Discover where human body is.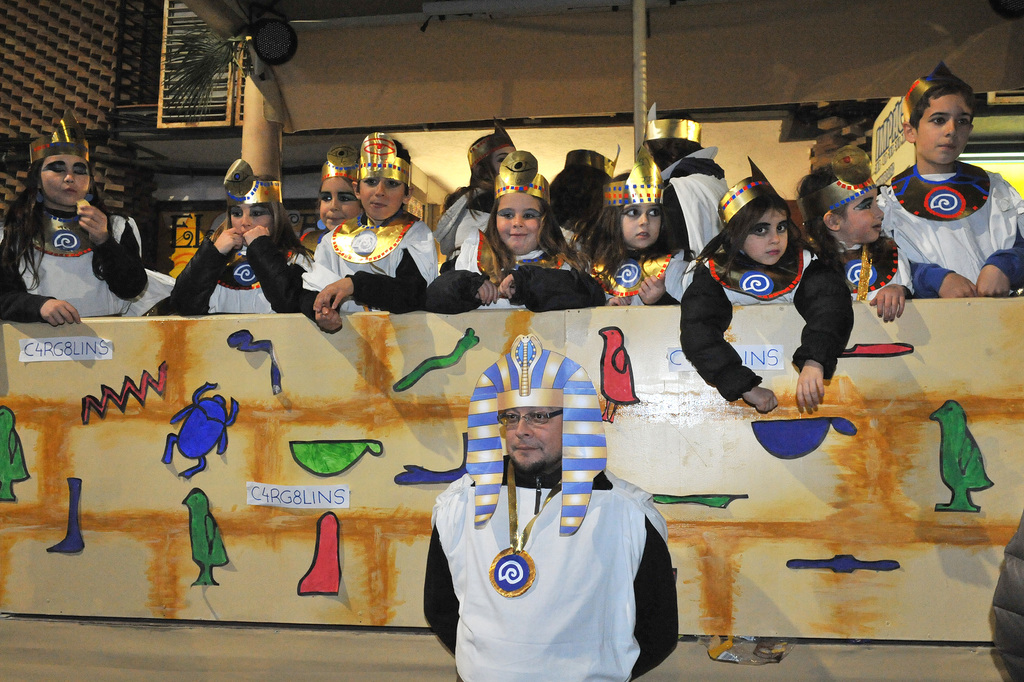
Discovered at [563,141,674,321].
